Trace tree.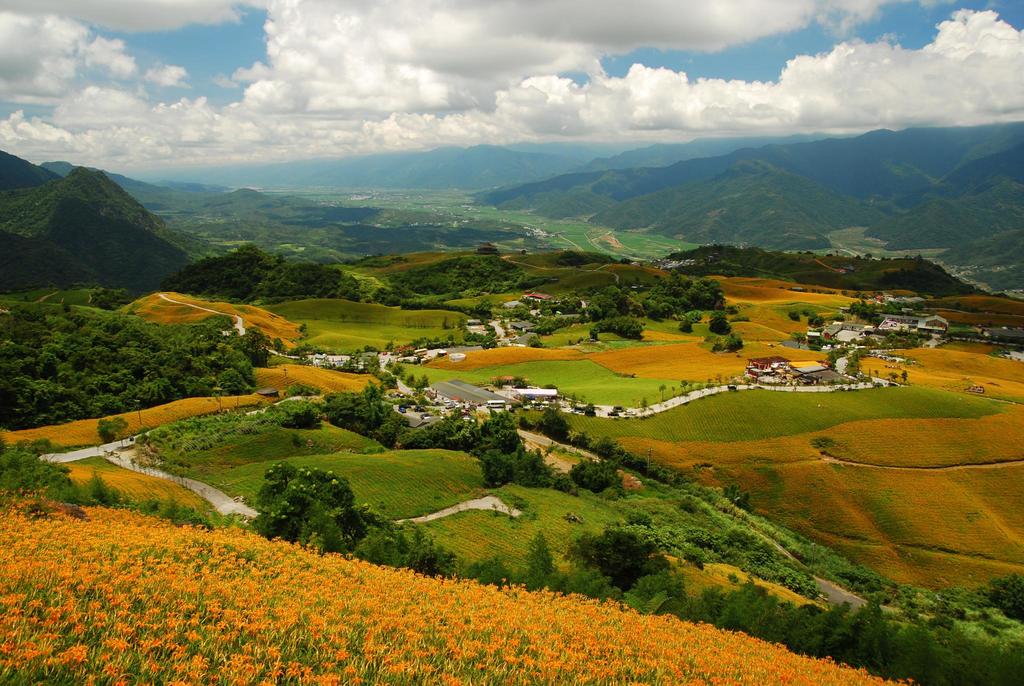
Traced to [273, 398, 325, 428].
